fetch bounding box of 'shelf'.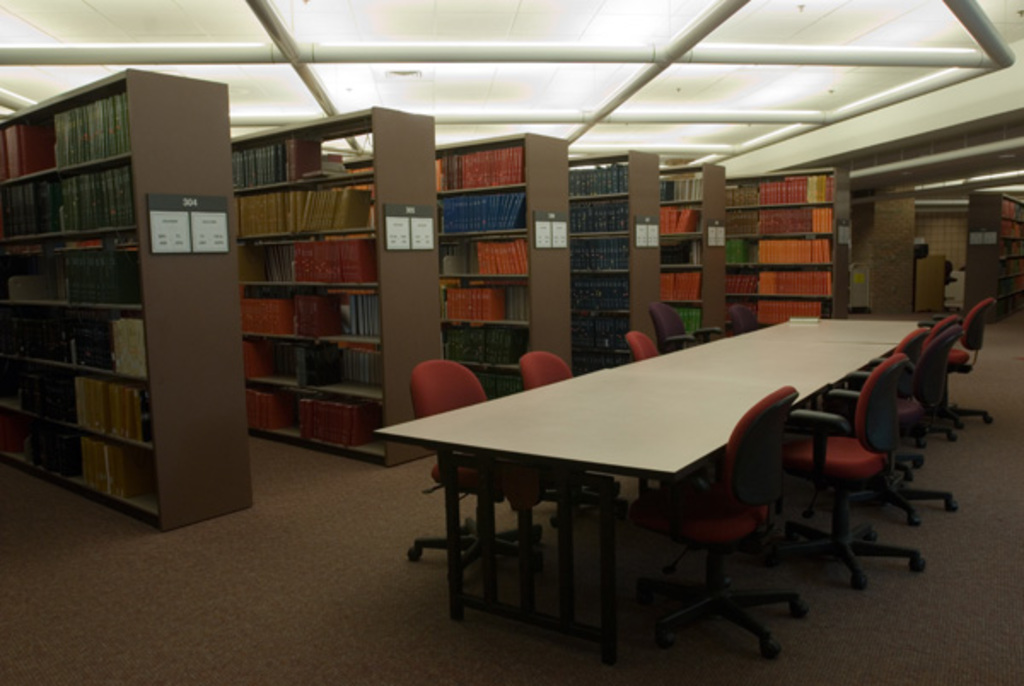
Bbox: x1=0, y1=92, x2=137, y2=177.
